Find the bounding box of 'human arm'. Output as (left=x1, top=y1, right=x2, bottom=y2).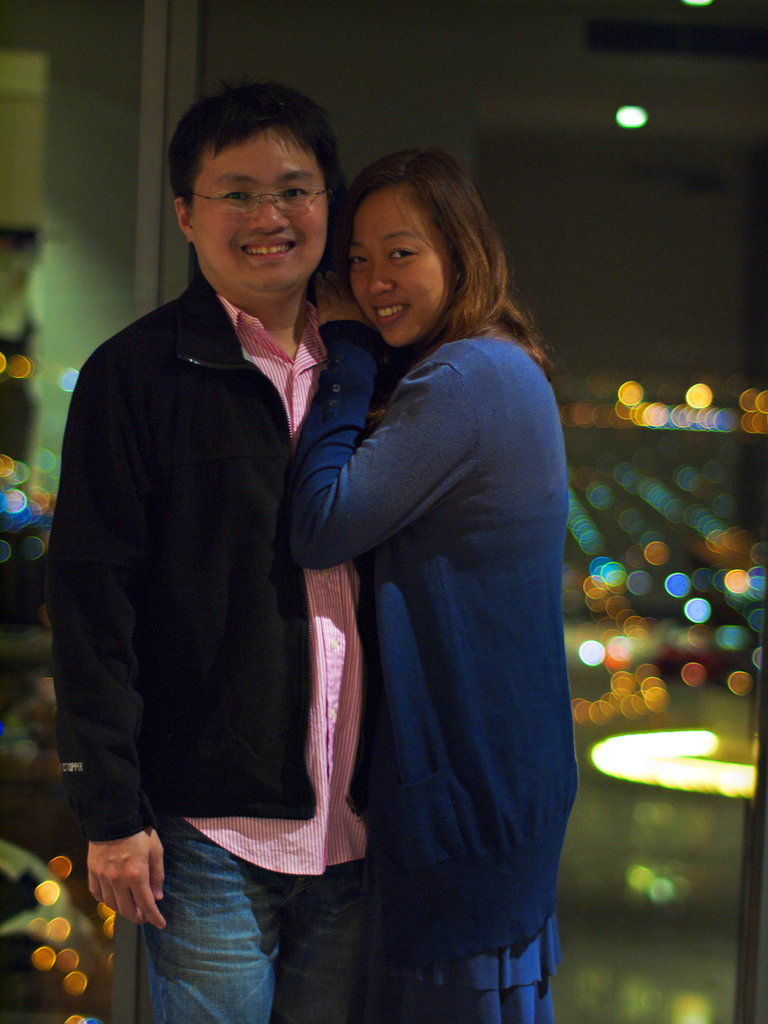
(left=77, top=364, right=170, bottom=938).
